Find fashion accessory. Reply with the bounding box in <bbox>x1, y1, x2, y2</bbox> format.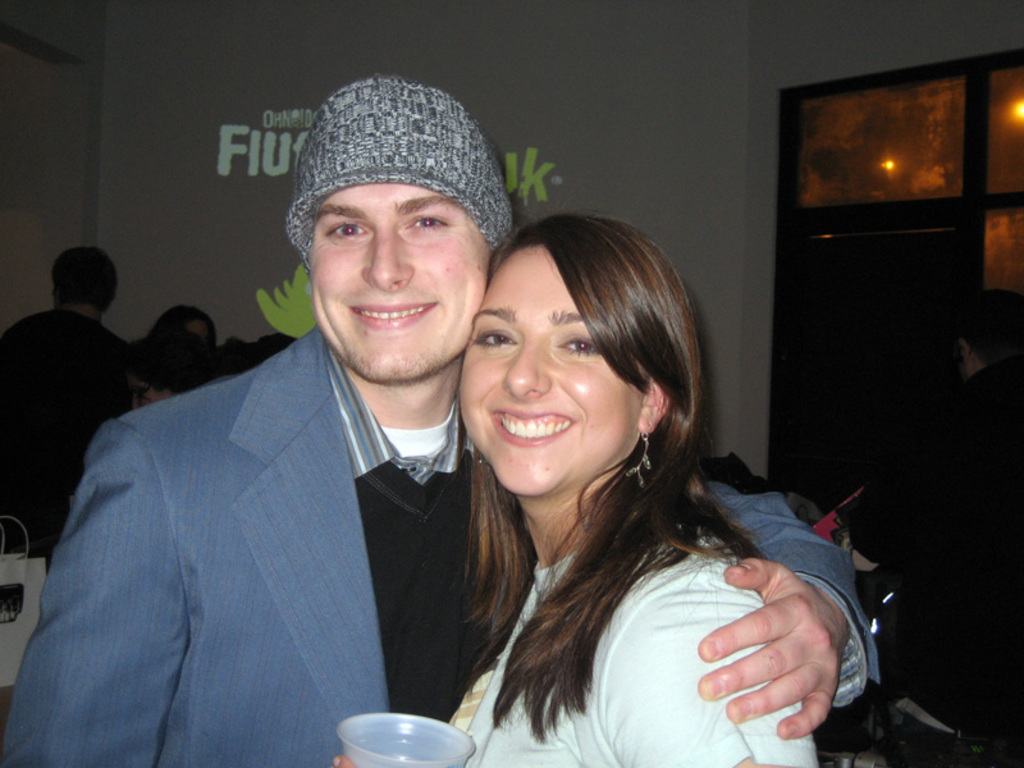
<bbox>623, 436, 658, 489</bbox>.
